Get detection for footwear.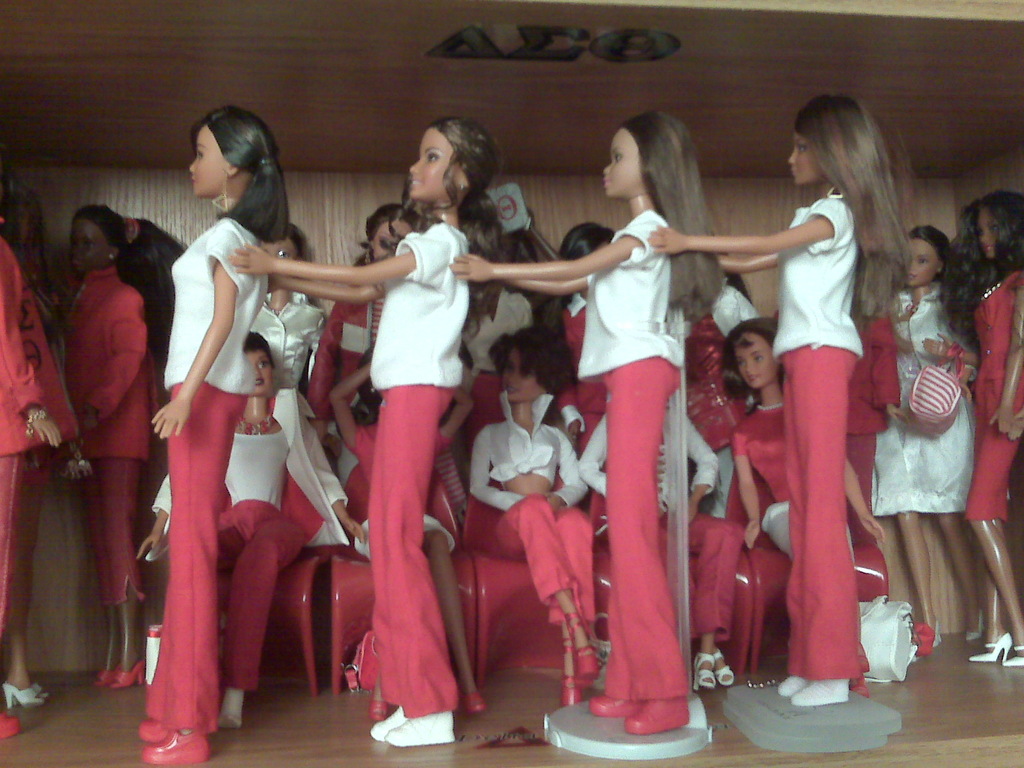
Detection: <region>0, 709, 20, 742</region>.
